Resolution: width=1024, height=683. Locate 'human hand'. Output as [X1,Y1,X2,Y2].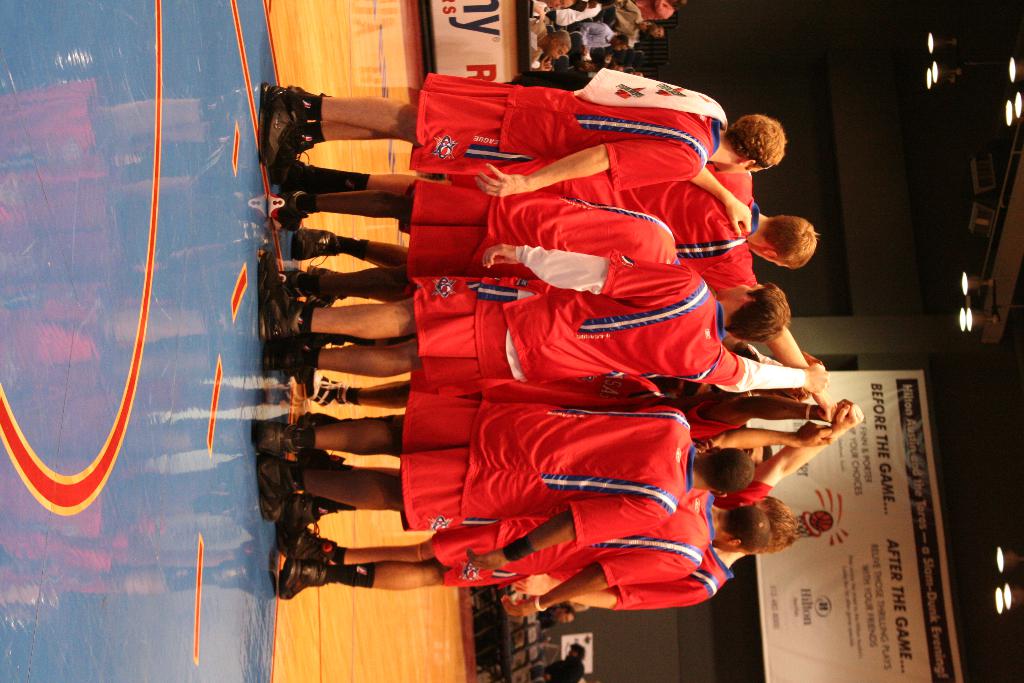
[579,63,595,76].
